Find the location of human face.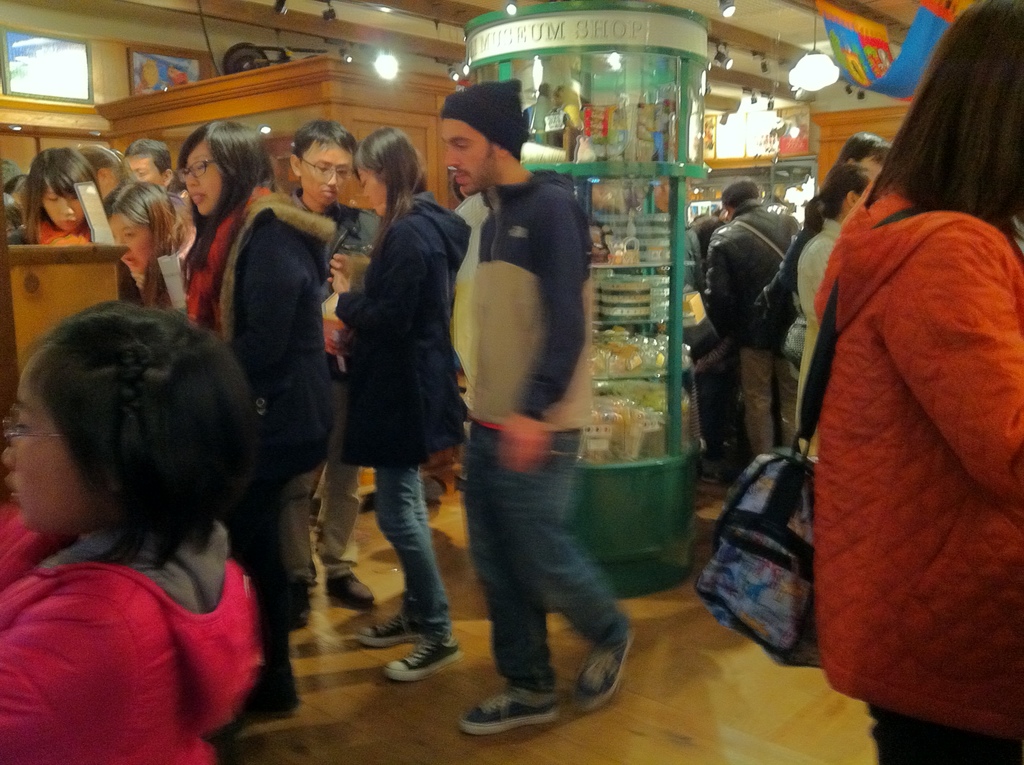
Location: box(357, 158, 392, 209).
